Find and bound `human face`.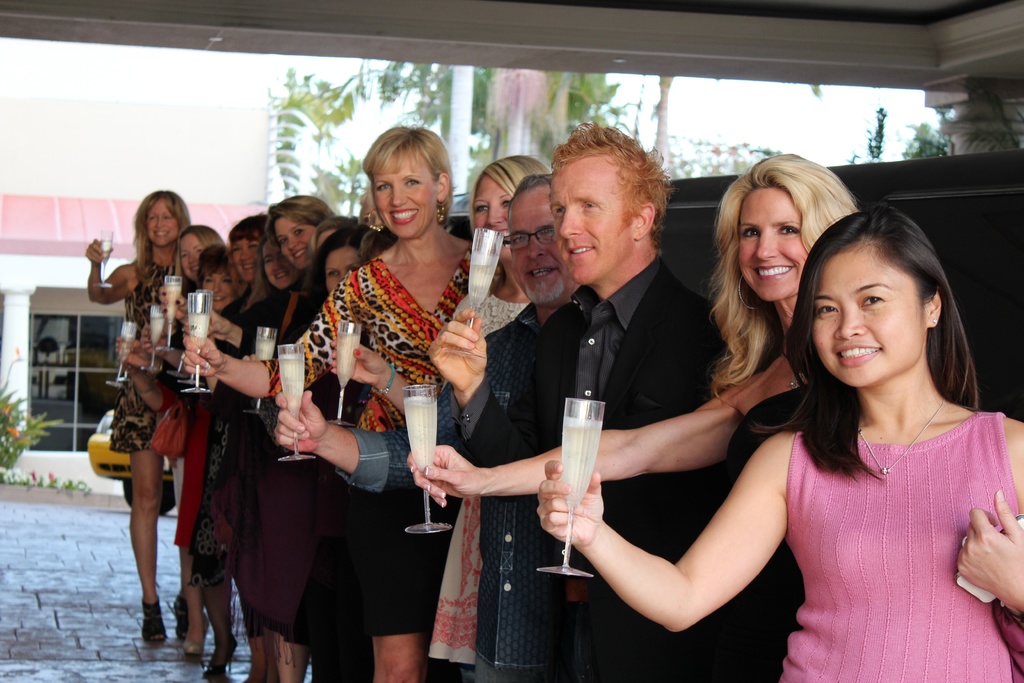
Bound: {"left": 552, "top": 157, "right": 634, "bottom": 288}.
